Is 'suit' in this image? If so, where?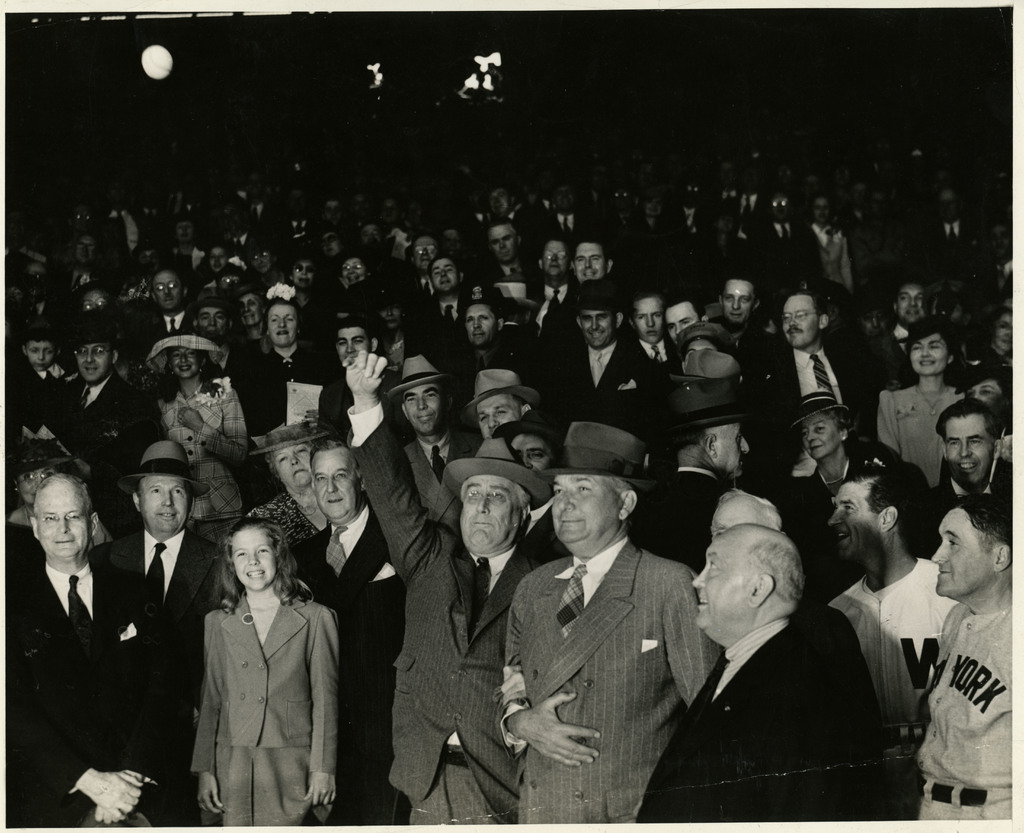
Yes, at 427/302/477/376.
